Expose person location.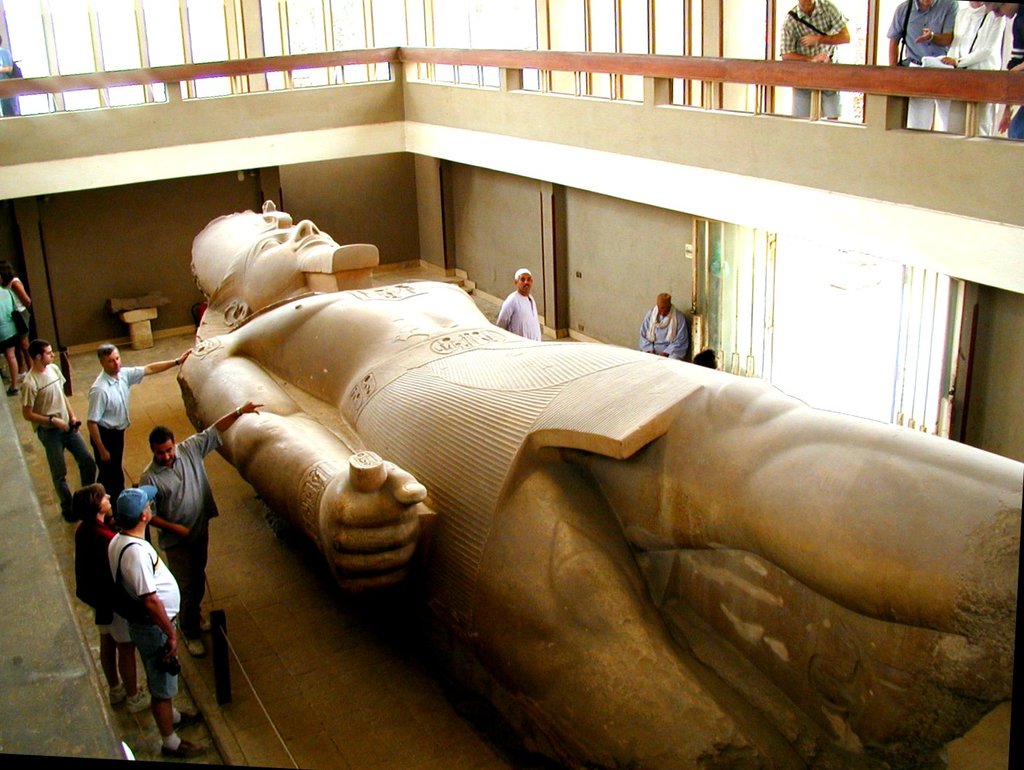
Exposed at bbox(176, 193, 1023, 769).
